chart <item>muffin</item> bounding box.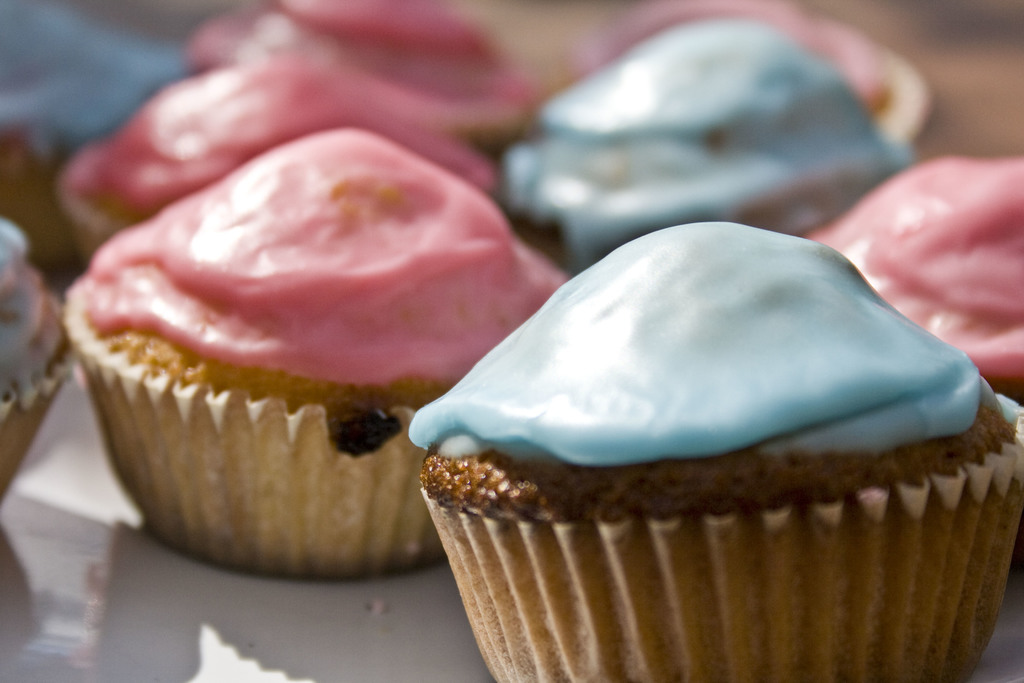
Charted: <box>499,14,913,270</box>.
